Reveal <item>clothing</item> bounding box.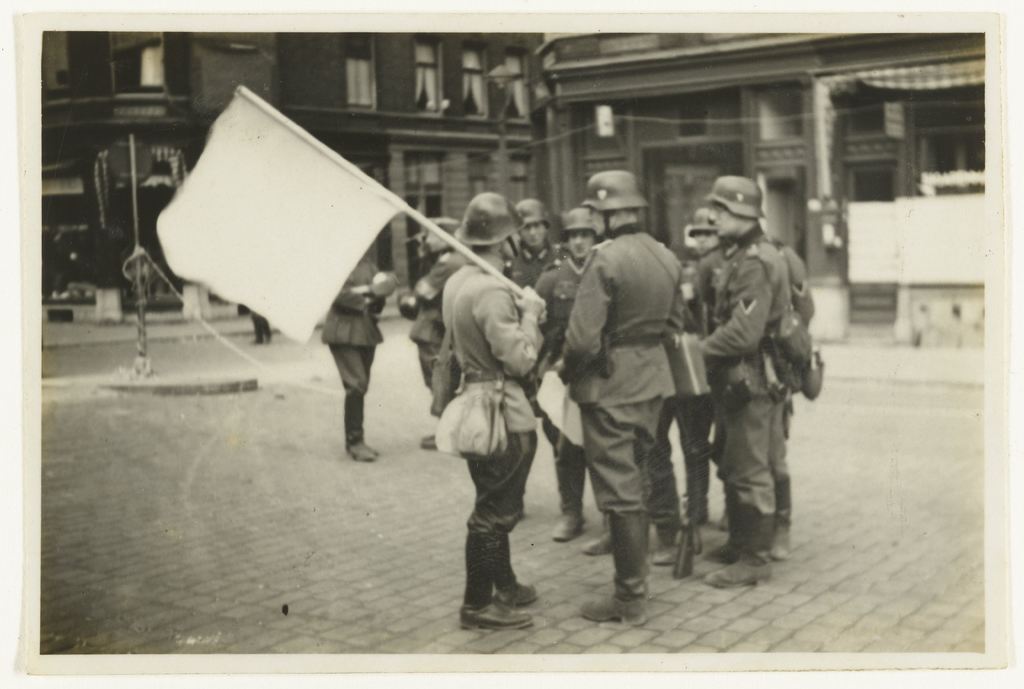
Revealed: box(410, 253, 462, 395).
